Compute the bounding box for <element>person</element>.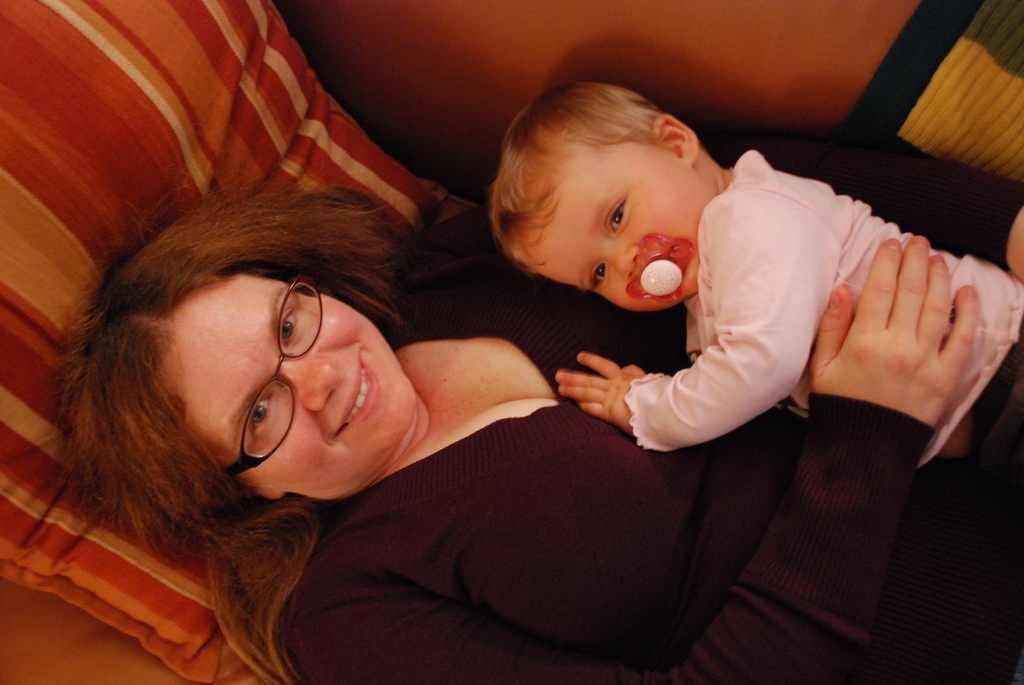
Rect(54, 173, 1023, 684).
